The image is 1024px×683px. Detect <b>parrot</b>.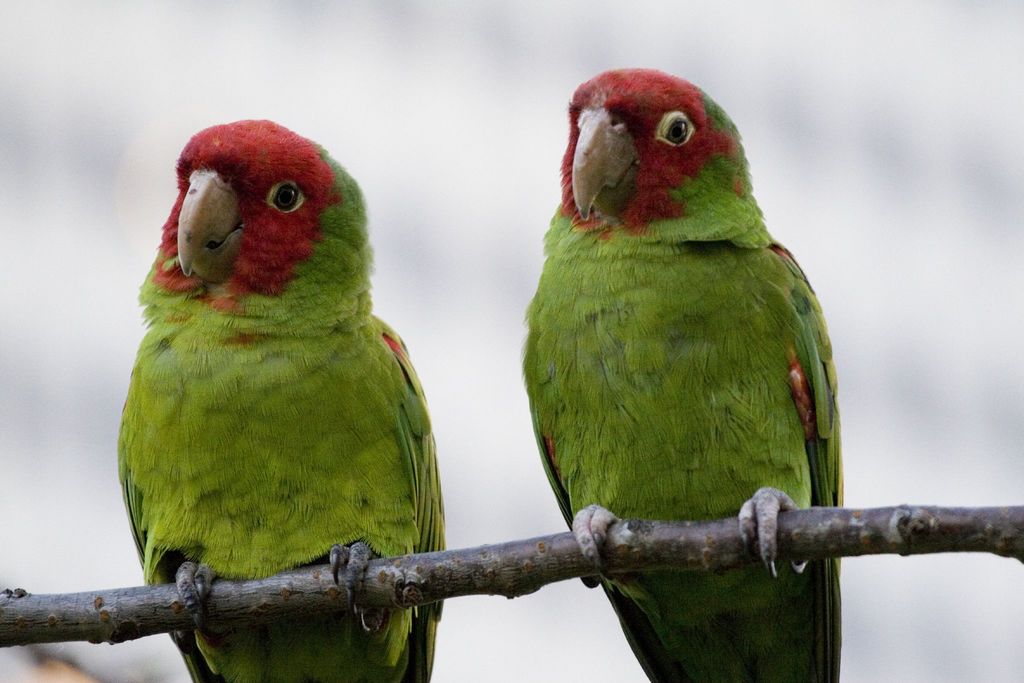
Detection: Rect(521, 63, 845, 682).
